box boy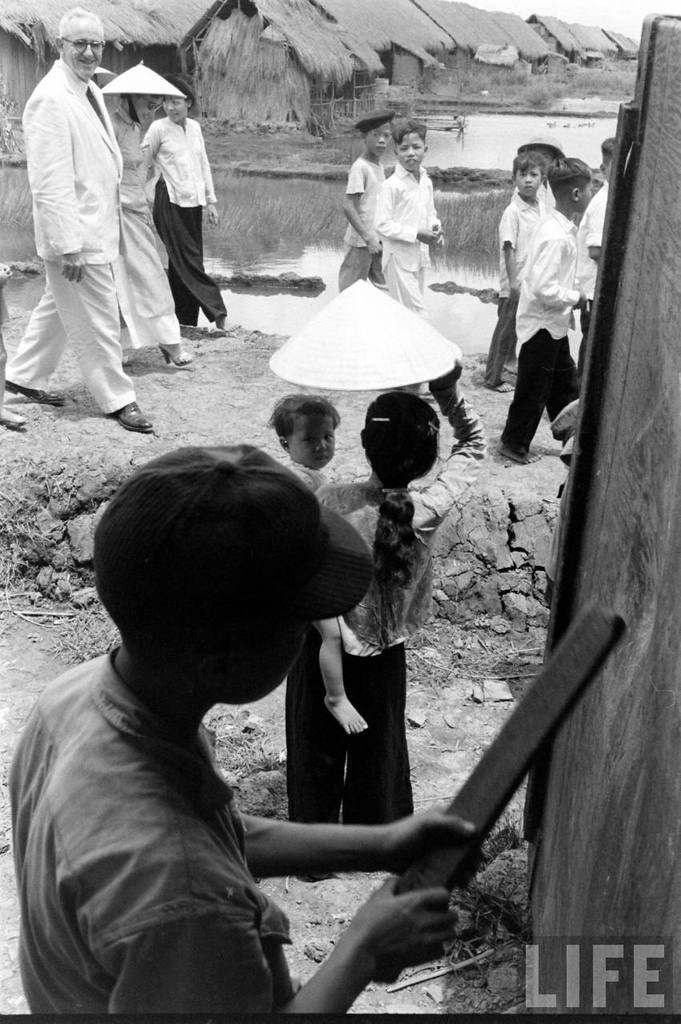
detection(294, 394, 359, 734)
